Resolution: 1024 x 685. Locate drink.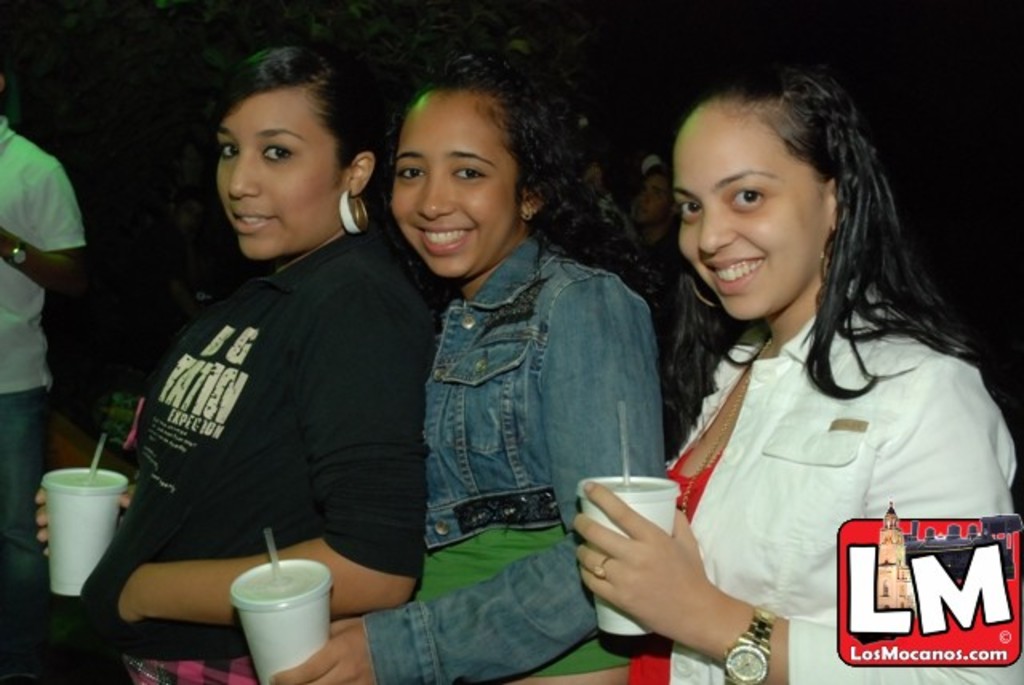
box=[30, 455, 122, 575].
